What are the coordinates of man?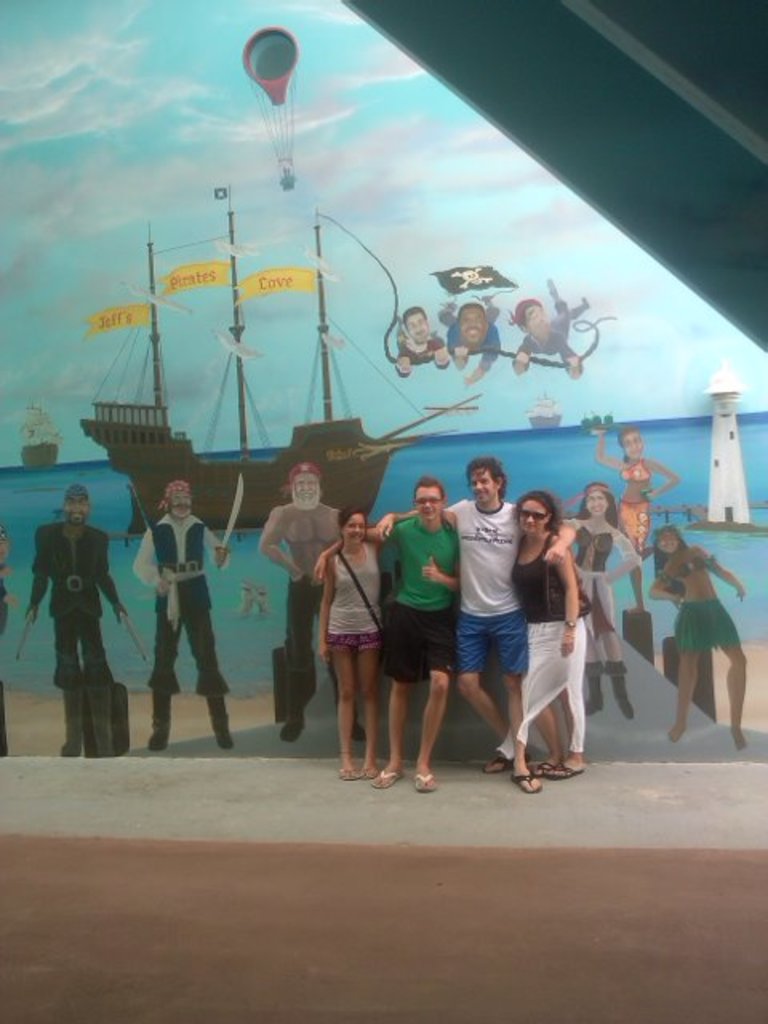
x1=126, y1=477, x2=230, y2=765.
